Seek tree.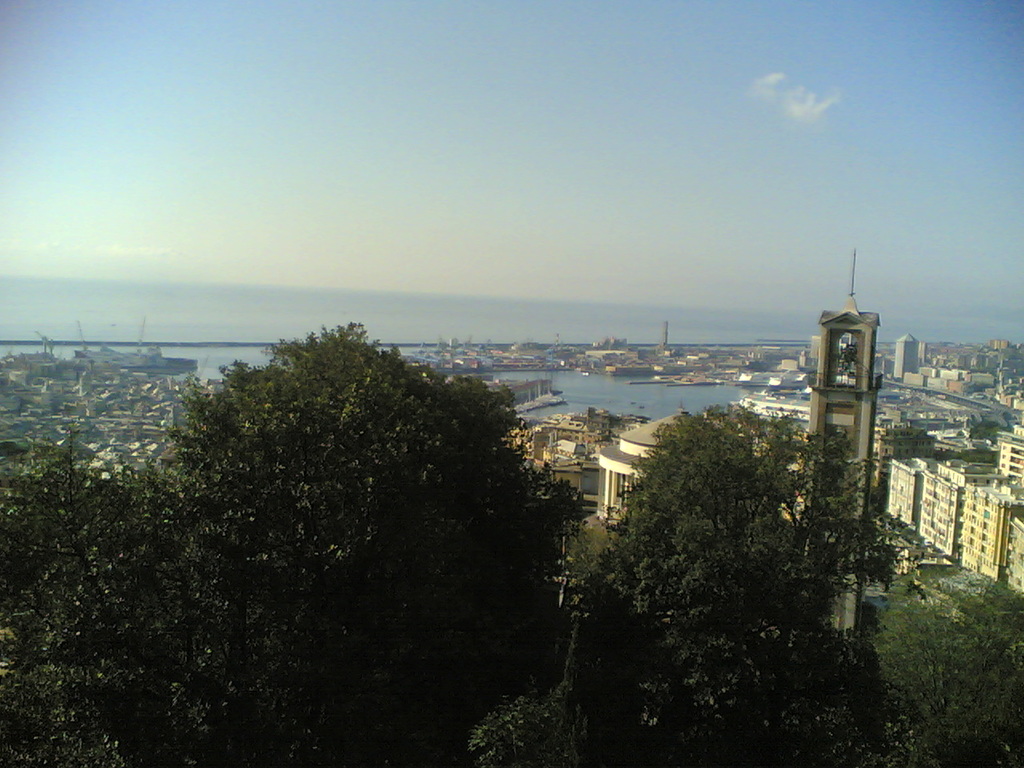
865/574/1023/761.
